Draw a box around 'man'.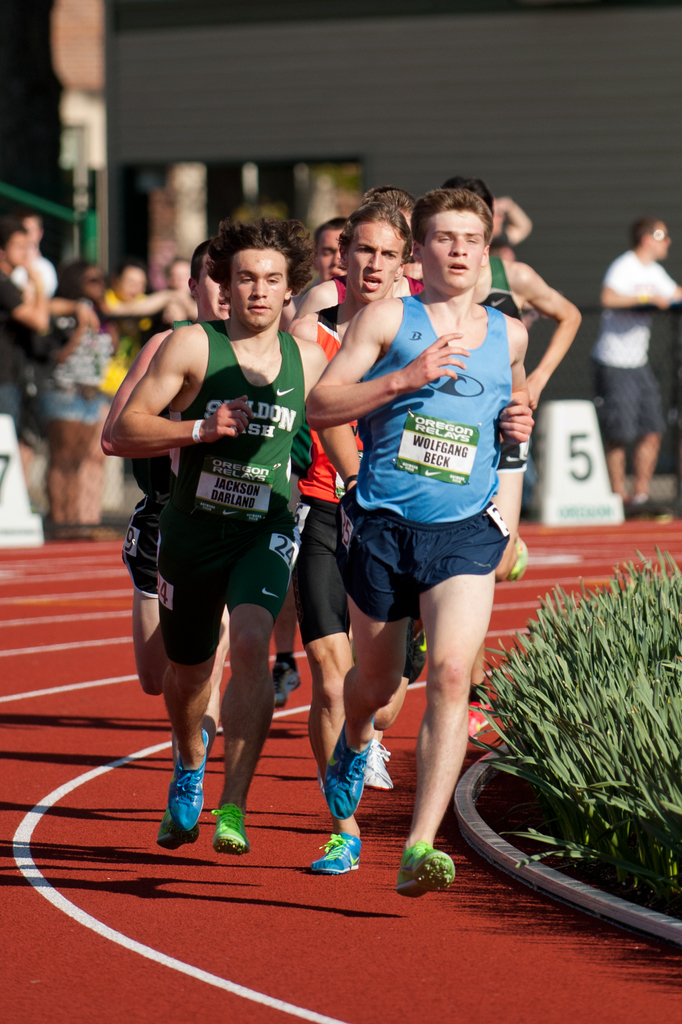
{"left": 304, "top": 206, "right": 417, "bottom": 877}.
